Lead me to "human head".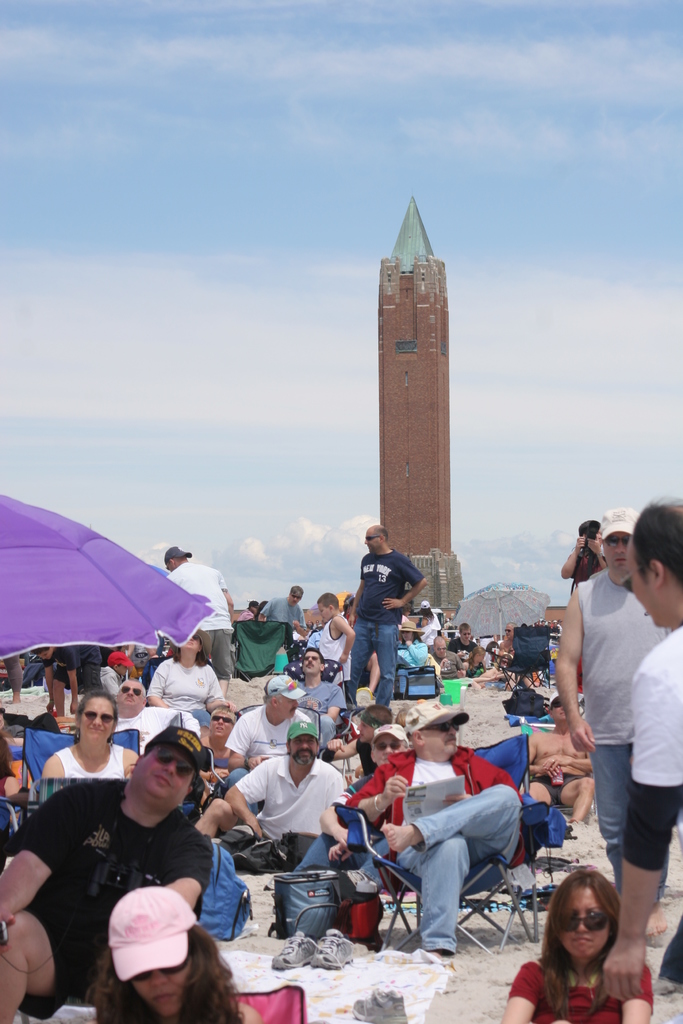
Lead to left=163, top=545, right=192, bottom=573.
